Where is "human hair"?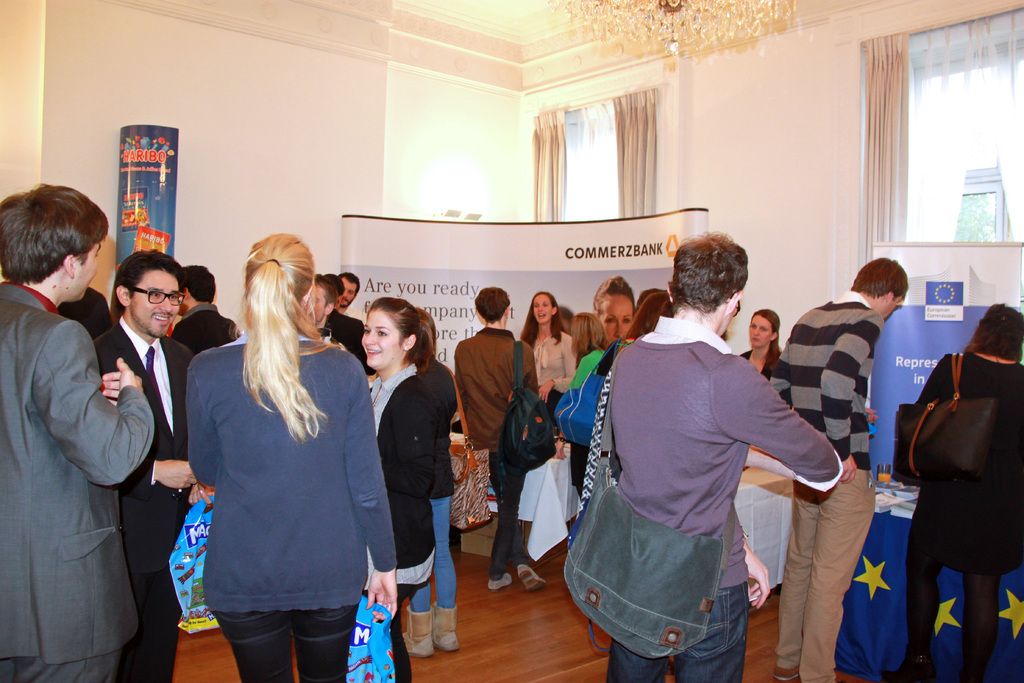
(x1=339, y1=270, x2=361, y2=298).
